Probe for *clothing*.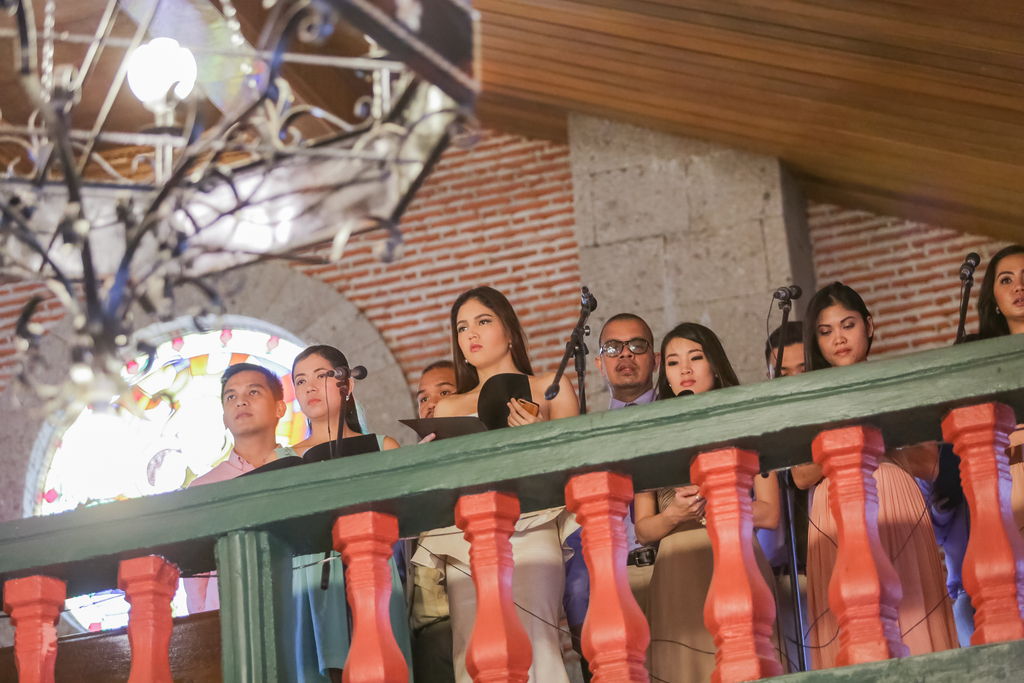
Probe result: crop(641, 486, 780, 682).
